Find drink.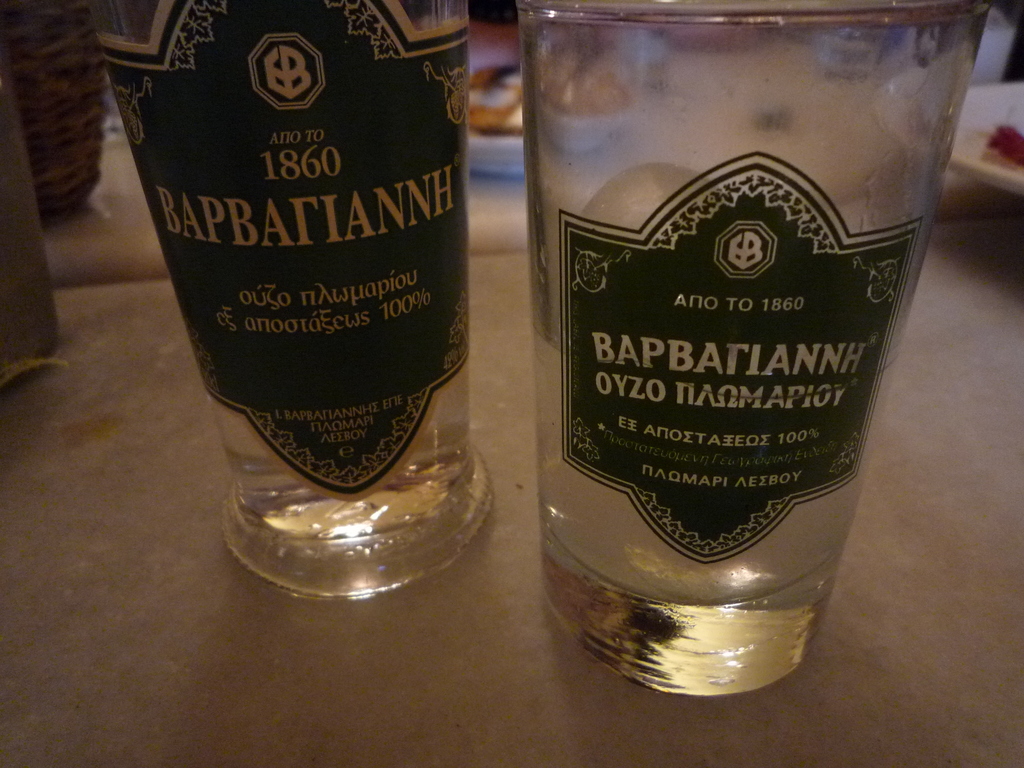
(208,354,473,547).
